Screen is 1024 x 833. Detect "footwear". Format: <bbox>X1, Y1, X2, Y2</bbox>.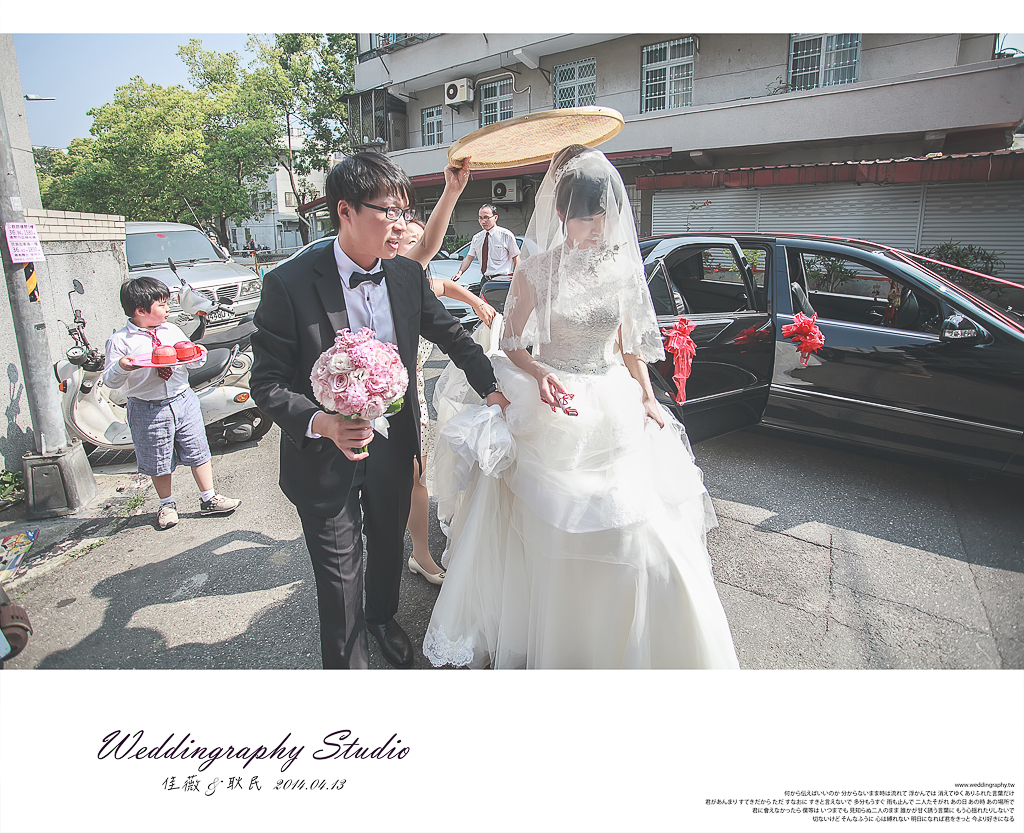
<bbox>153, 502, 182, 529</bbox>.
